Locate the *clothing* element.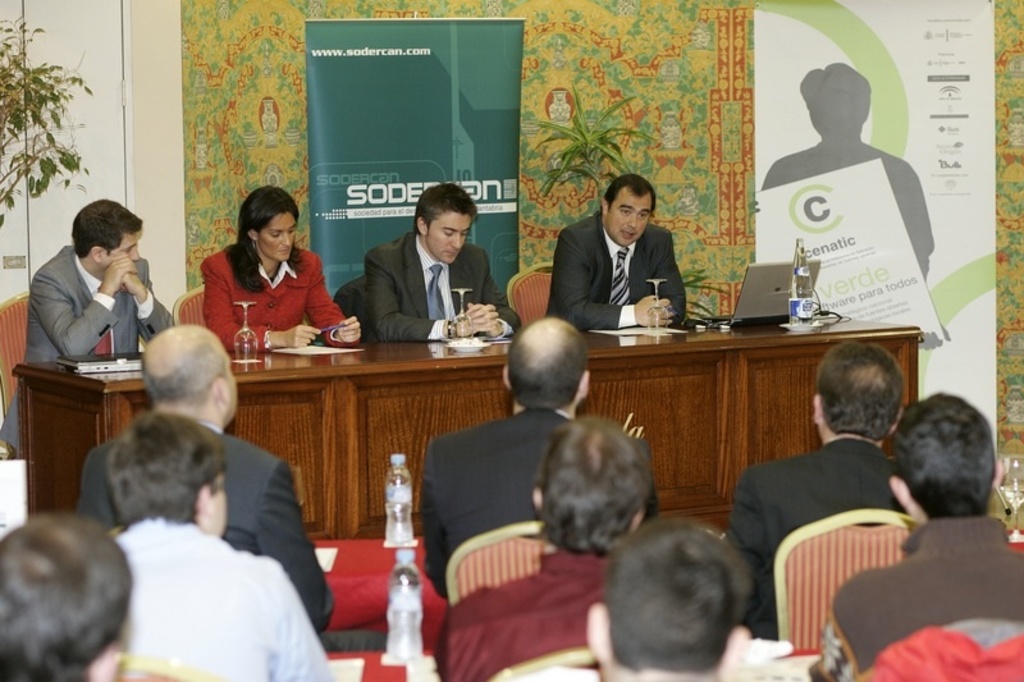
Element bbox: x1=69 y1=425 x2=320 y2=632.
